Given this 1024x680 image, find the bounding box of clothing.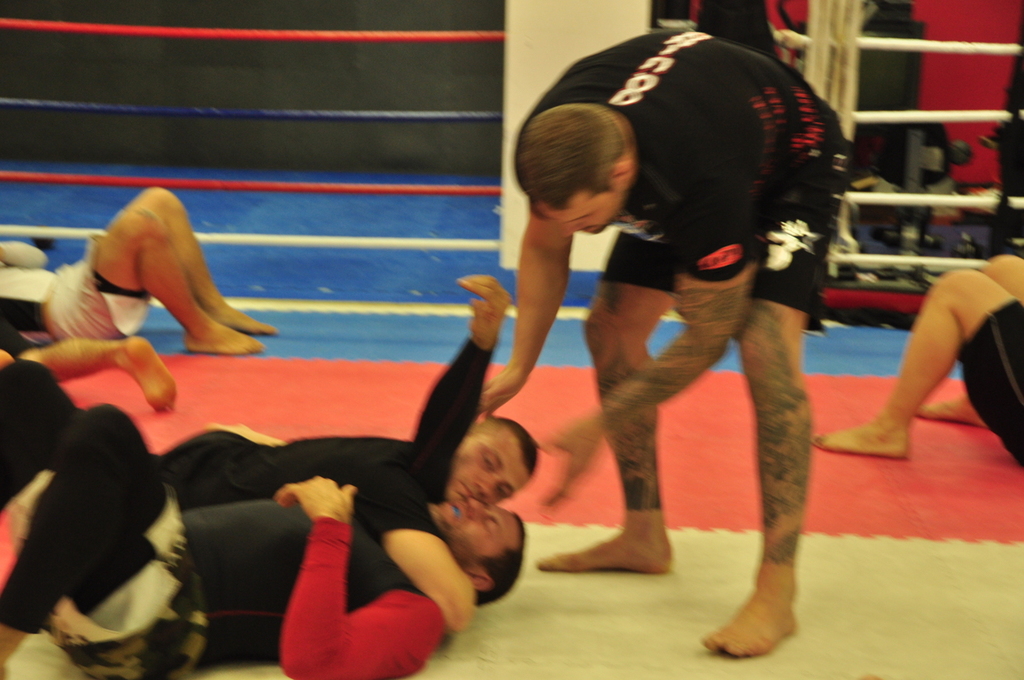
<box>0,340,476,679</box>.
